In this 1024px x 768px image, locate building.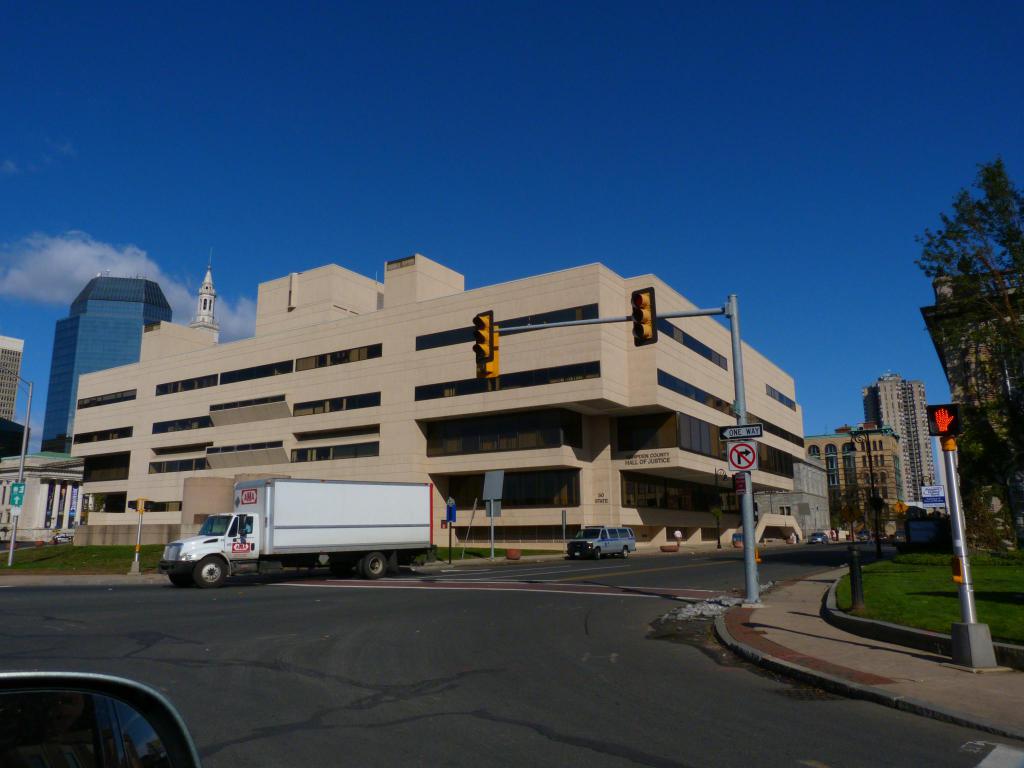
Bounding box: box(746, 450, 833, 540).
